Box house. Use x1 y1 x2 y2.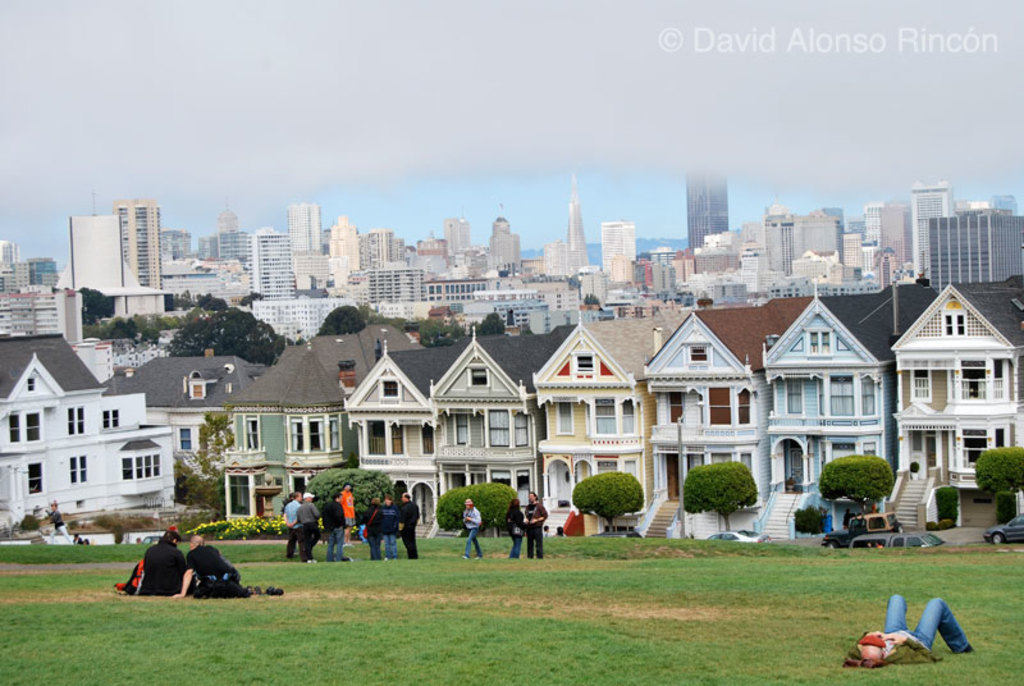
538 306 681 535.
